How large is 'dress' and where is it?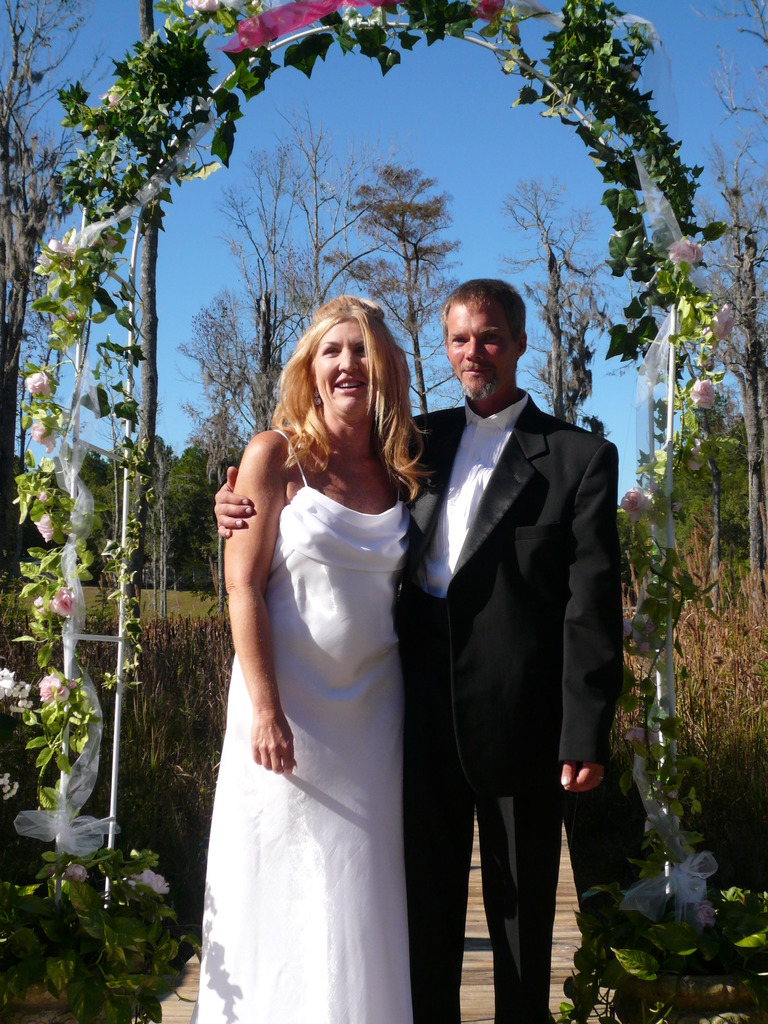
Bounding box: [x1=191, y1=424, x2=414, y2=1023].
